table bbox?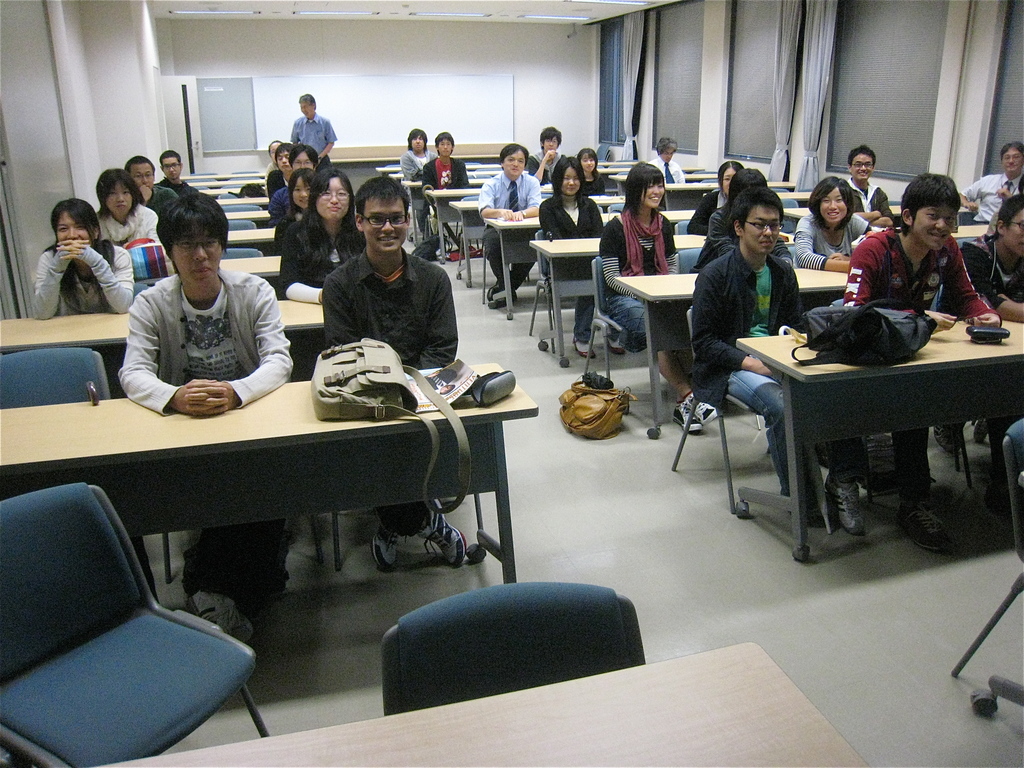
box=[93, 639, 868, 767]
